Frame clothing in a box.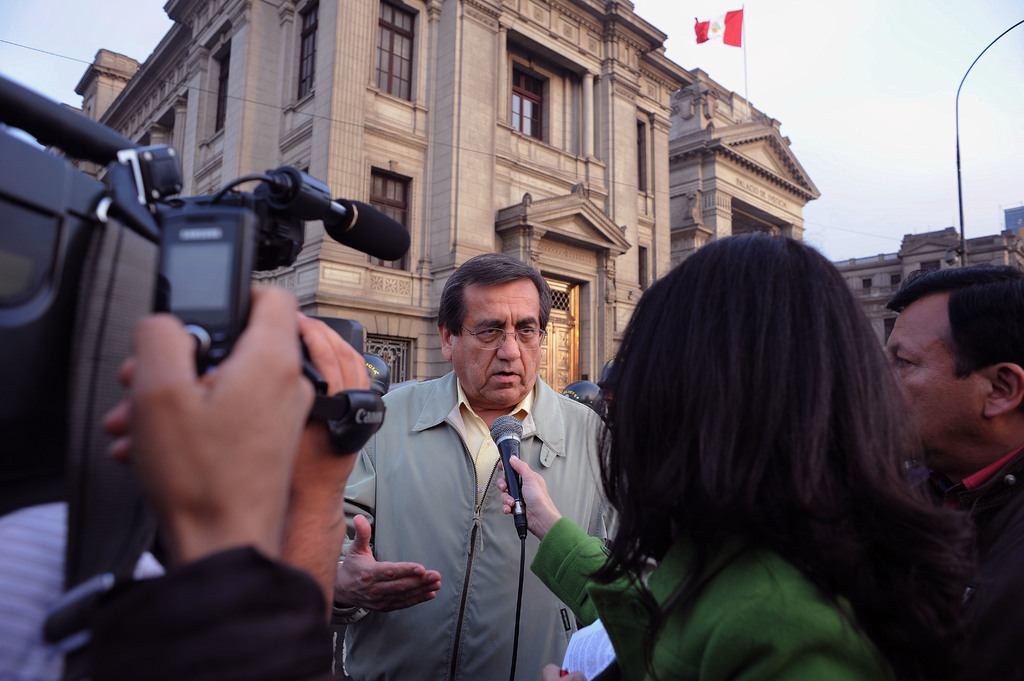
(left=528, top=517, right=883, bottom=680).
